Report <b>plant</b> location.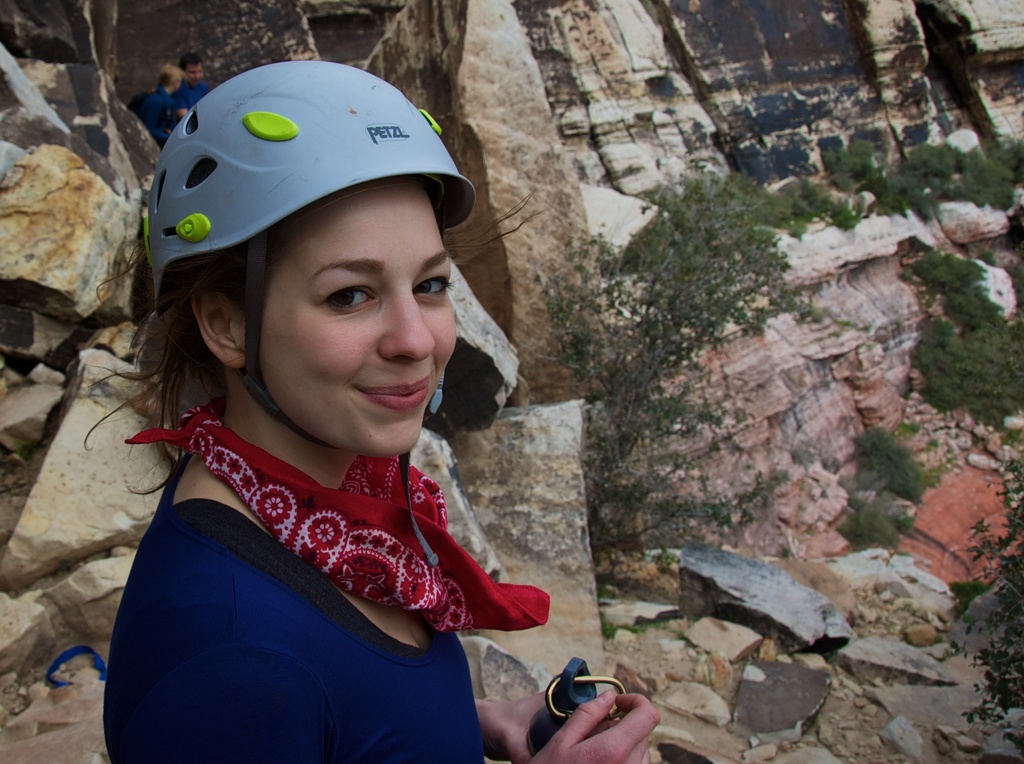
Report: (522, 176, 797, 548).
